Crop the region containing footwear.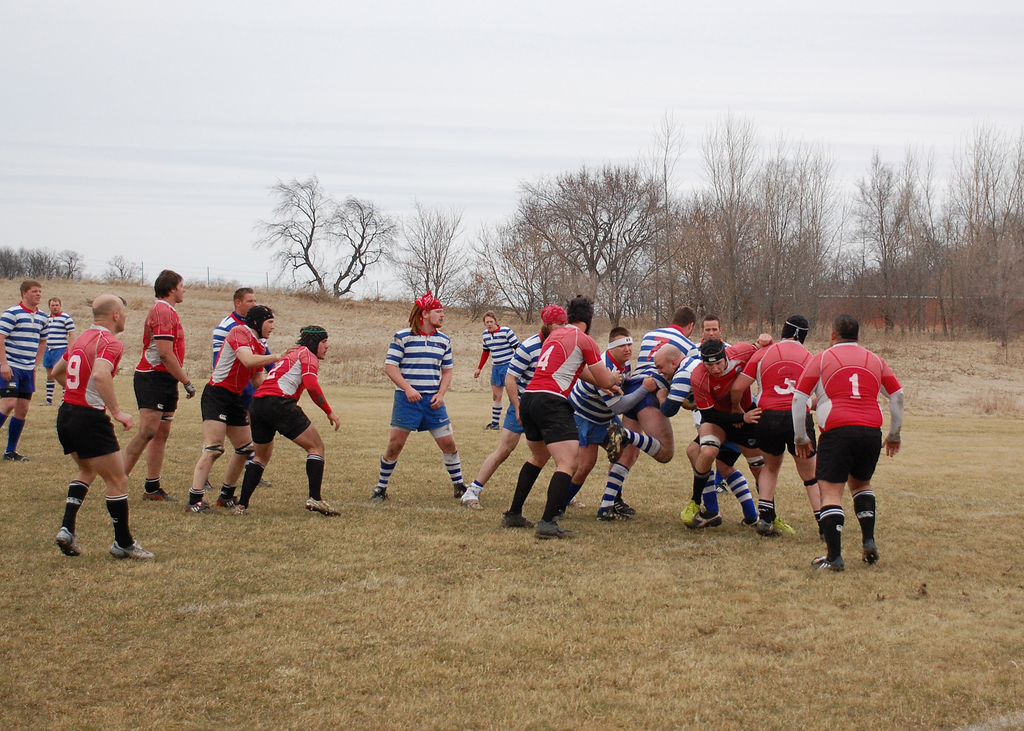
Crop region: bbox=[860, 542, 884, 567].
